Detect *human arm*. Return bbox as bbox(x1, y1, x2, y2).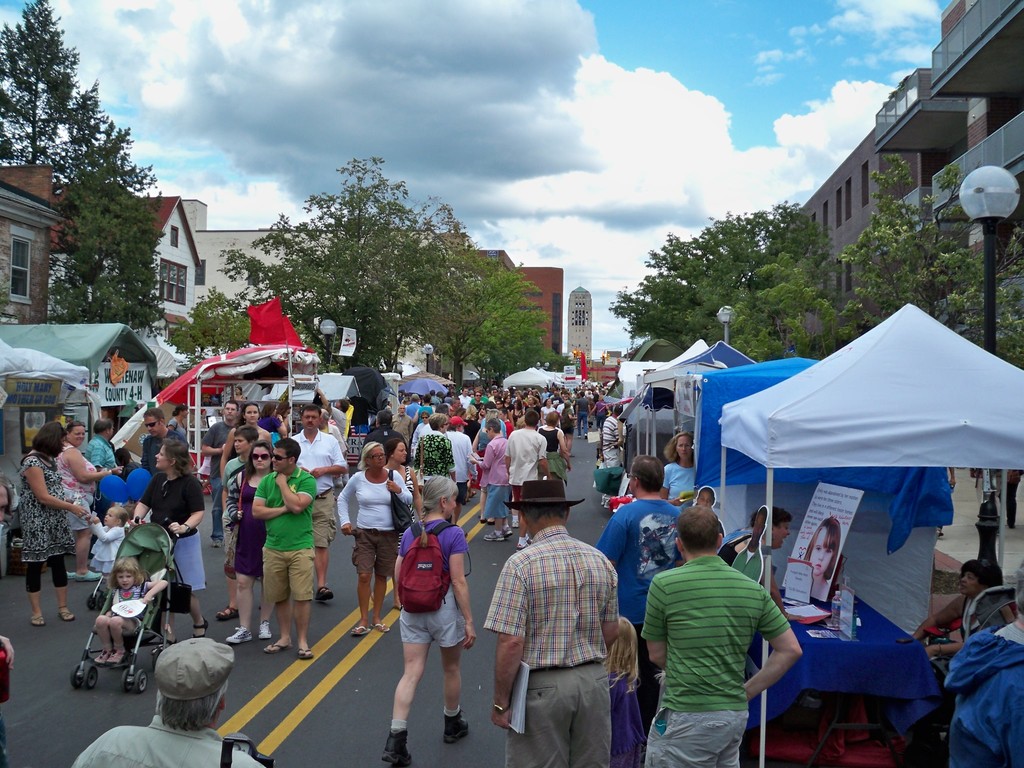
bbox(410, 472, 423, 516).
